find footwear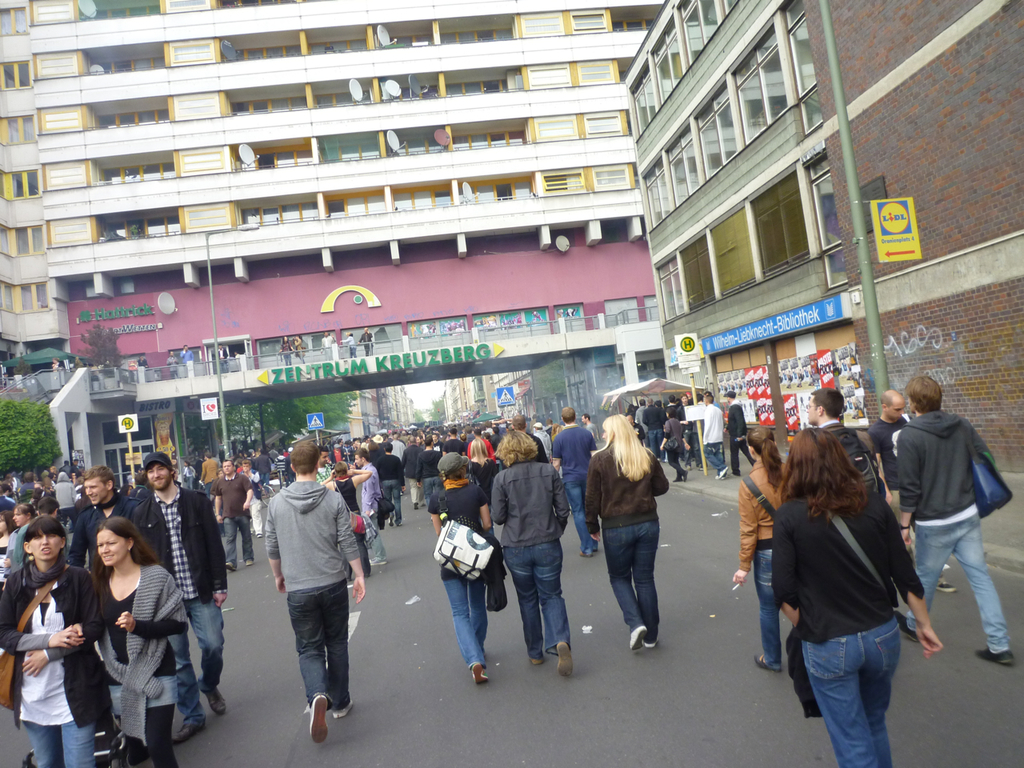
x1=310, y1=694, x2=326, y2=746
